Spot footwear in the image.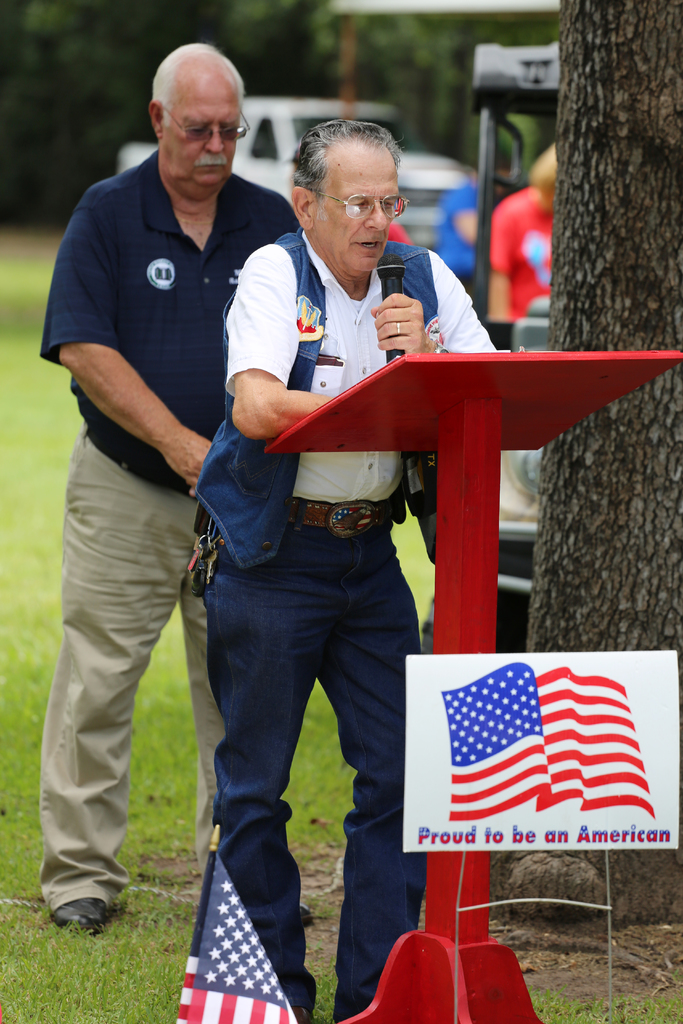
footwear found at <box>288,1002,313,1023</box>.
